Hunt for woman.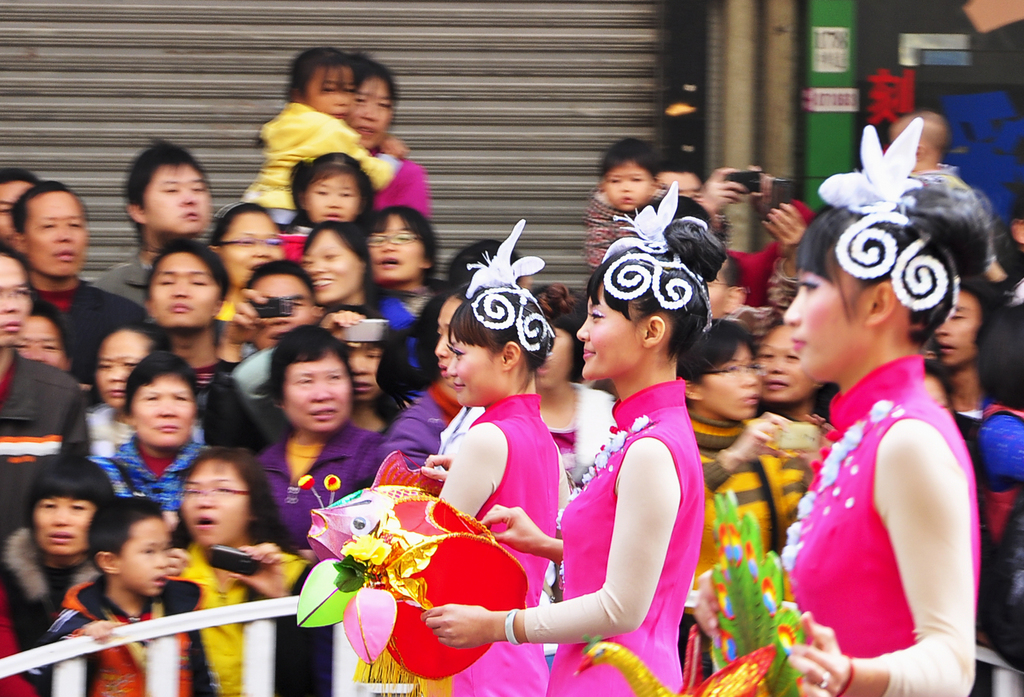
Hunted down at {"left": 342, "top": 44, "right": 420, "bottom": 210}.
